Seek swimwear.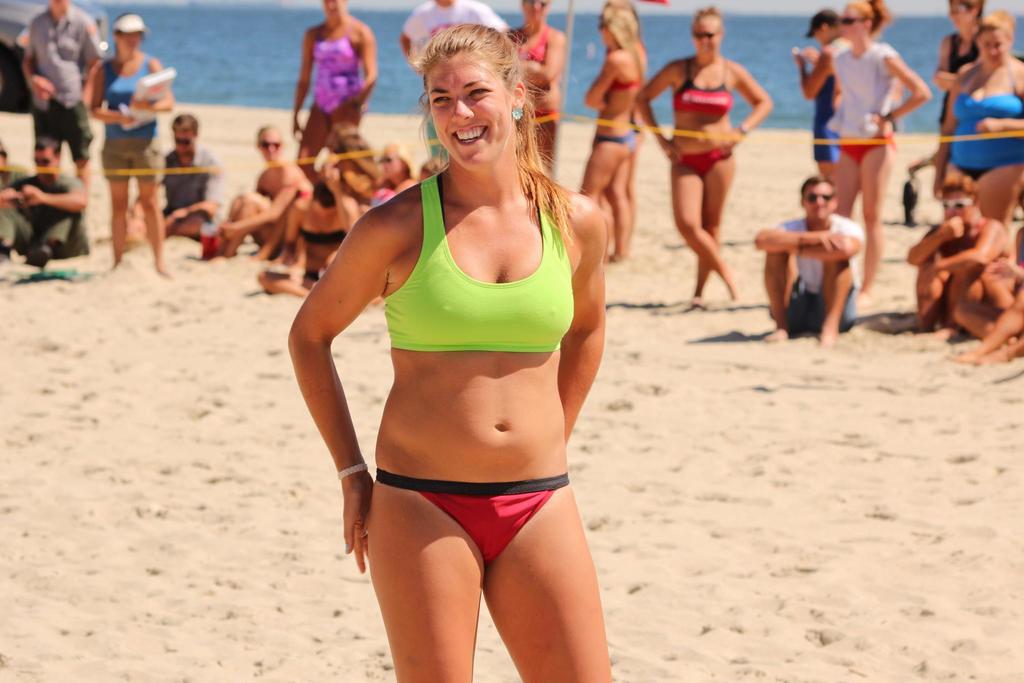
region(947, 63, 1023, 188).
